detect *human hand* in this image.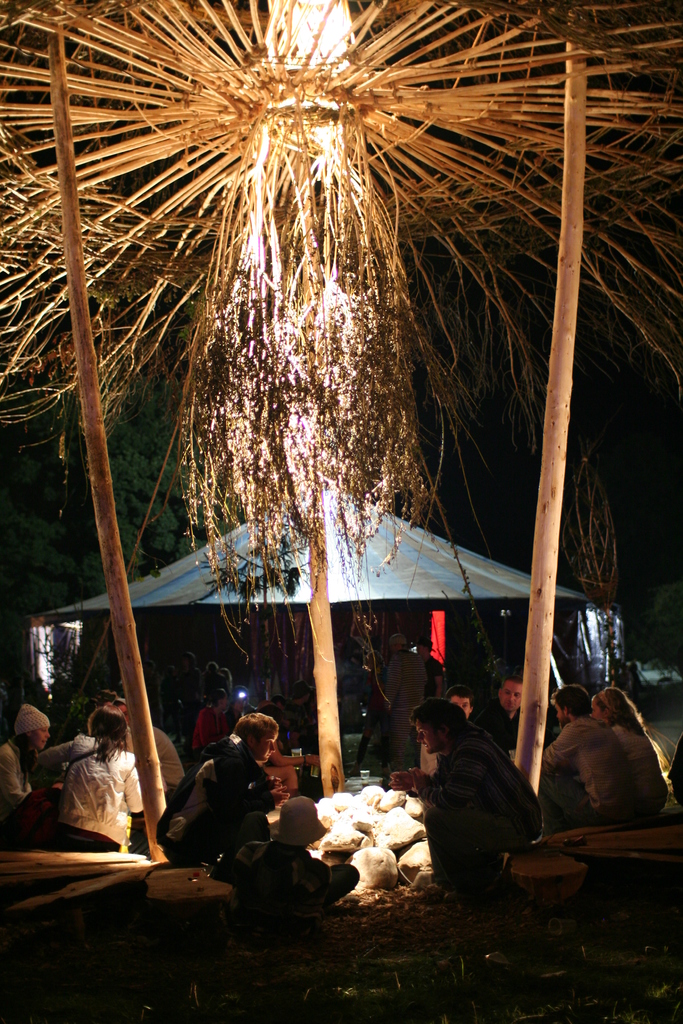
Detection: region(390, 772, 411, 796).
